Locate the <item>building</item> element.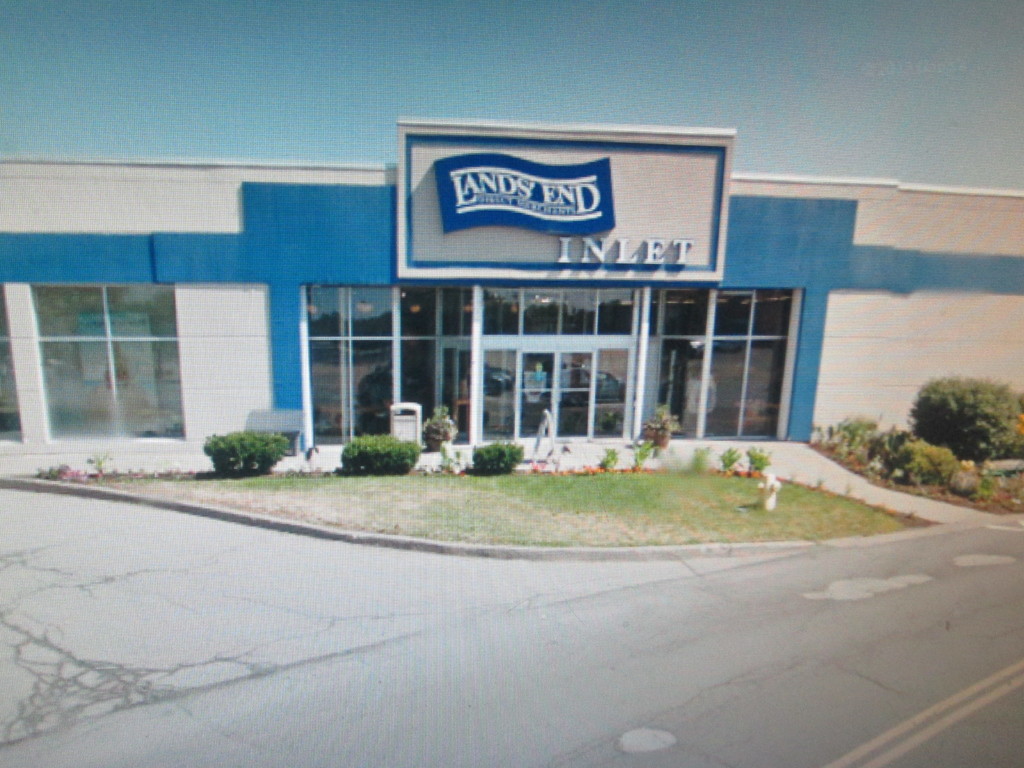
Element bbox: (x1=0, y1=120, x2=1023, y2=478).
